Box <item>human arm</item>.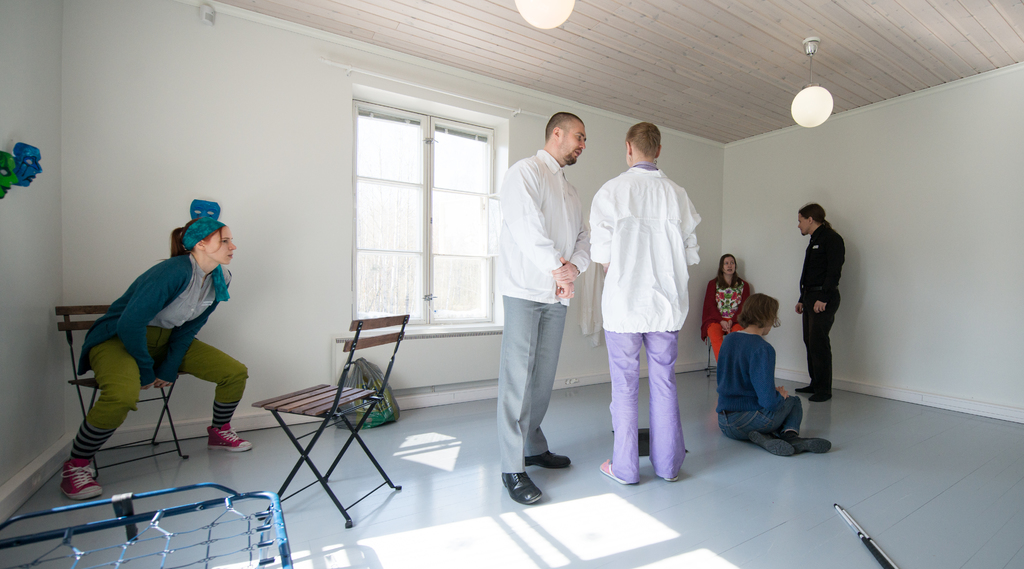
[x1=118, y1=256, x2=188, y2=394].
